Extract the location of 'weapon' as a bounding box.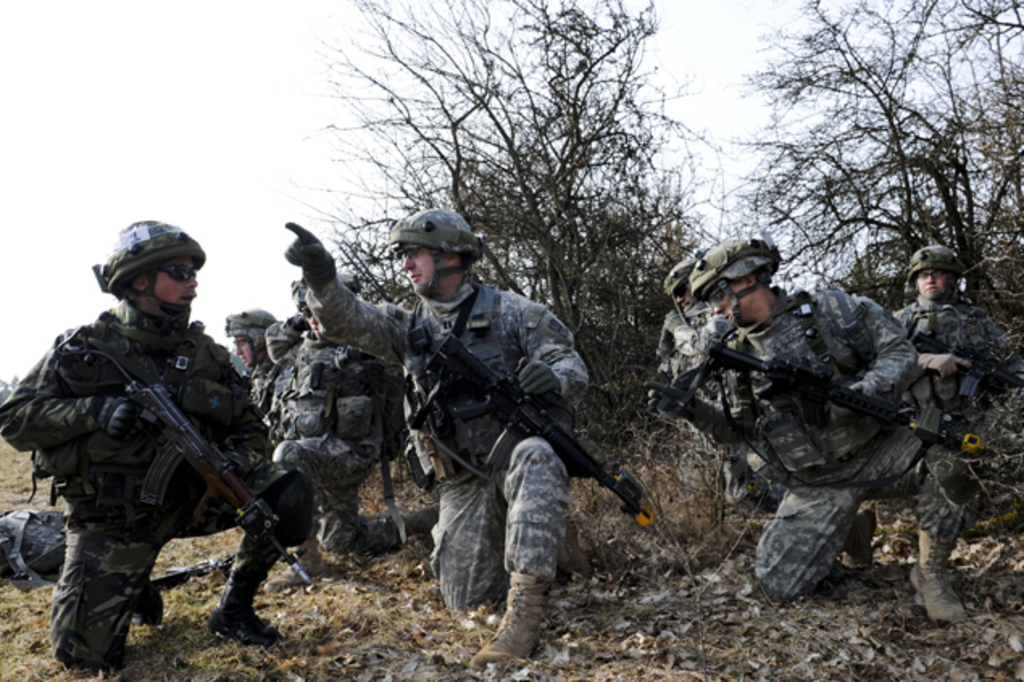
box=[89, 542, 292, 664].
